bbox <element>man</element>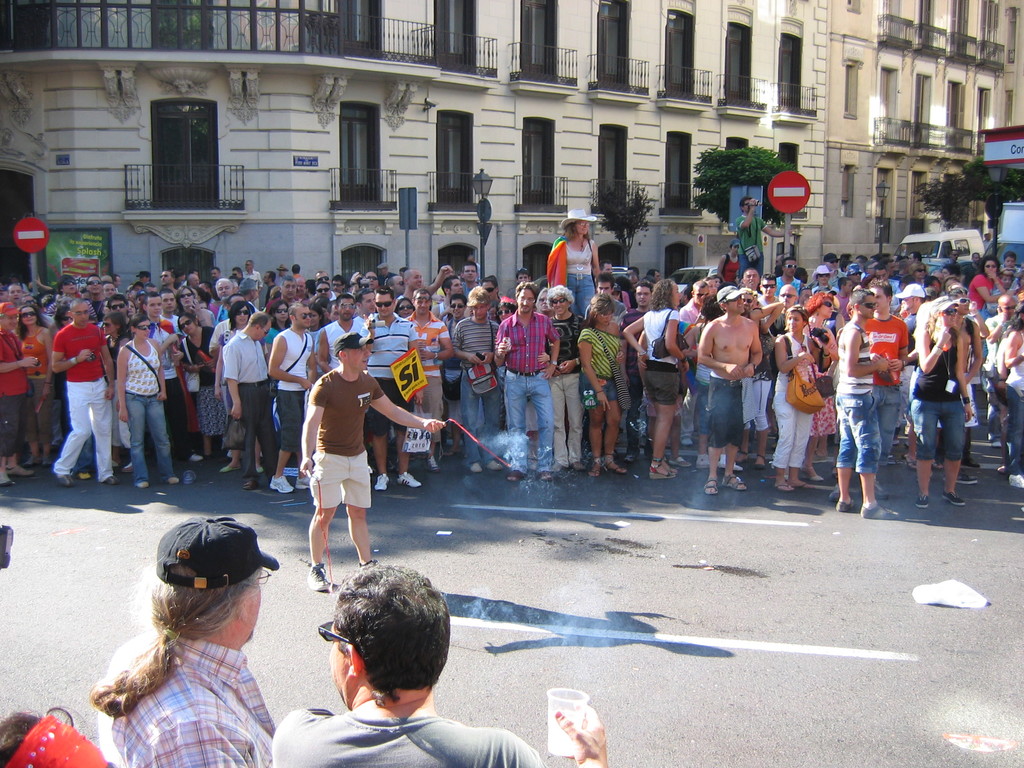
[left=645, top=268, right=659, bottom=282]
